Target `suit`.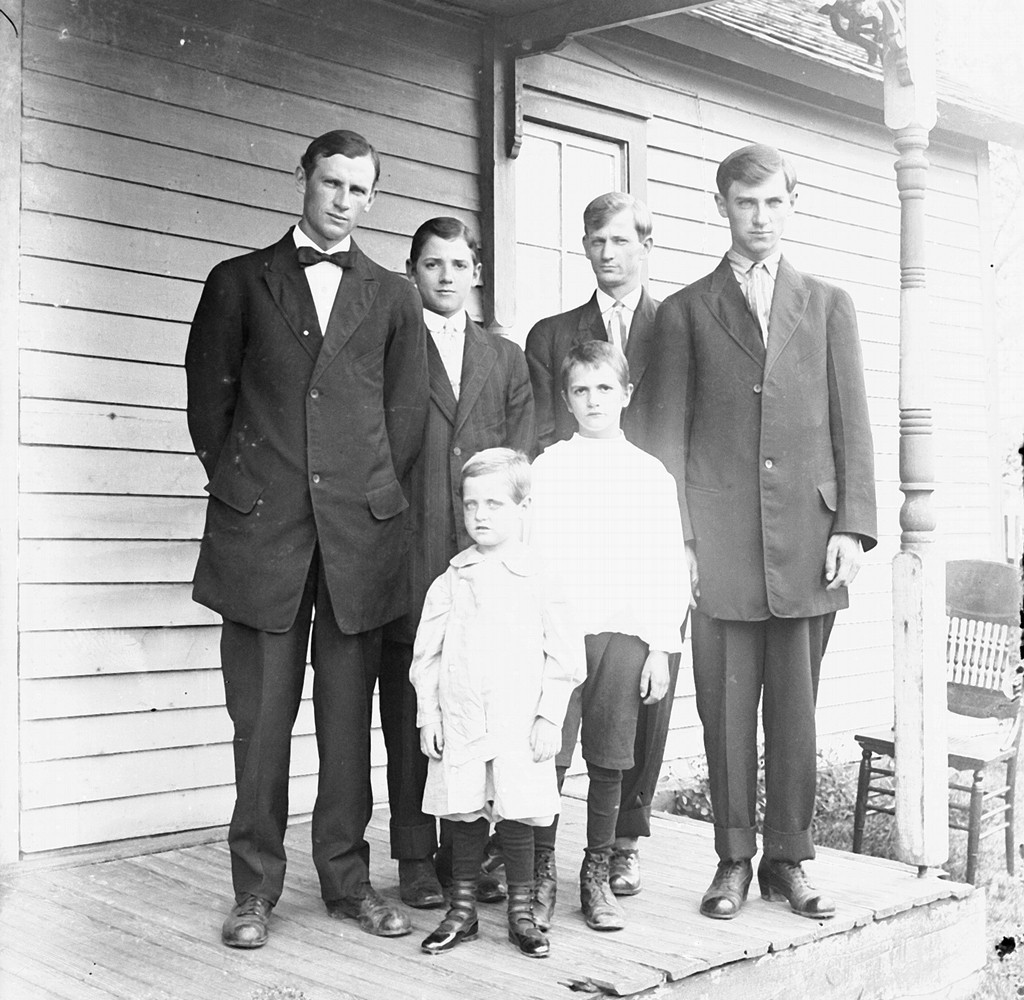
Target region: box=[374, 307, 539, 867].
